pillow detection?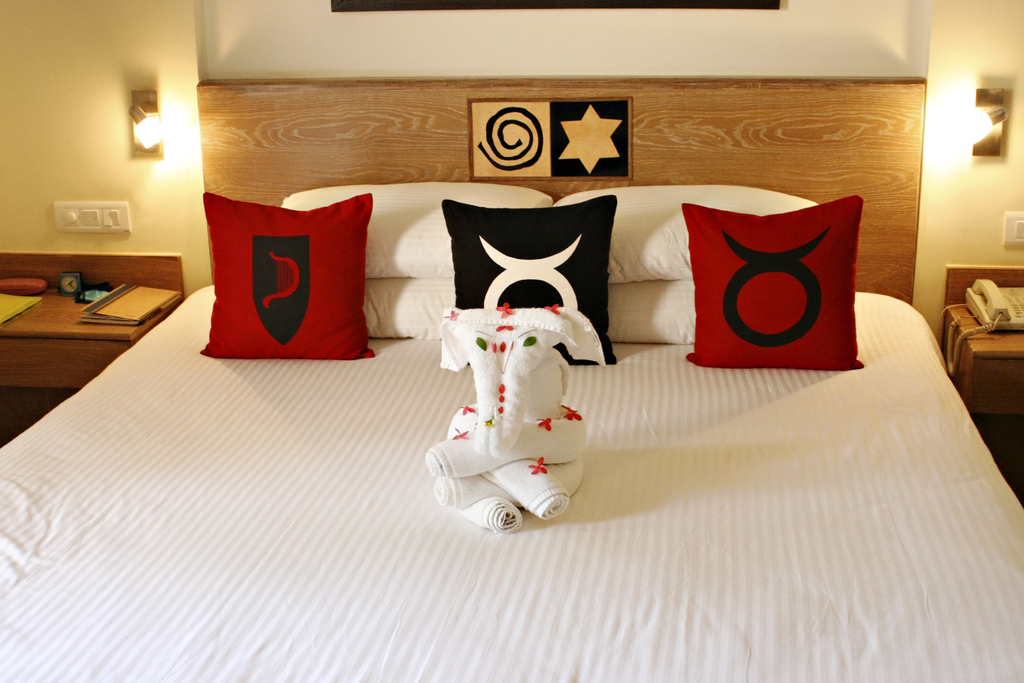
rect(445, 194, 615, 368)
